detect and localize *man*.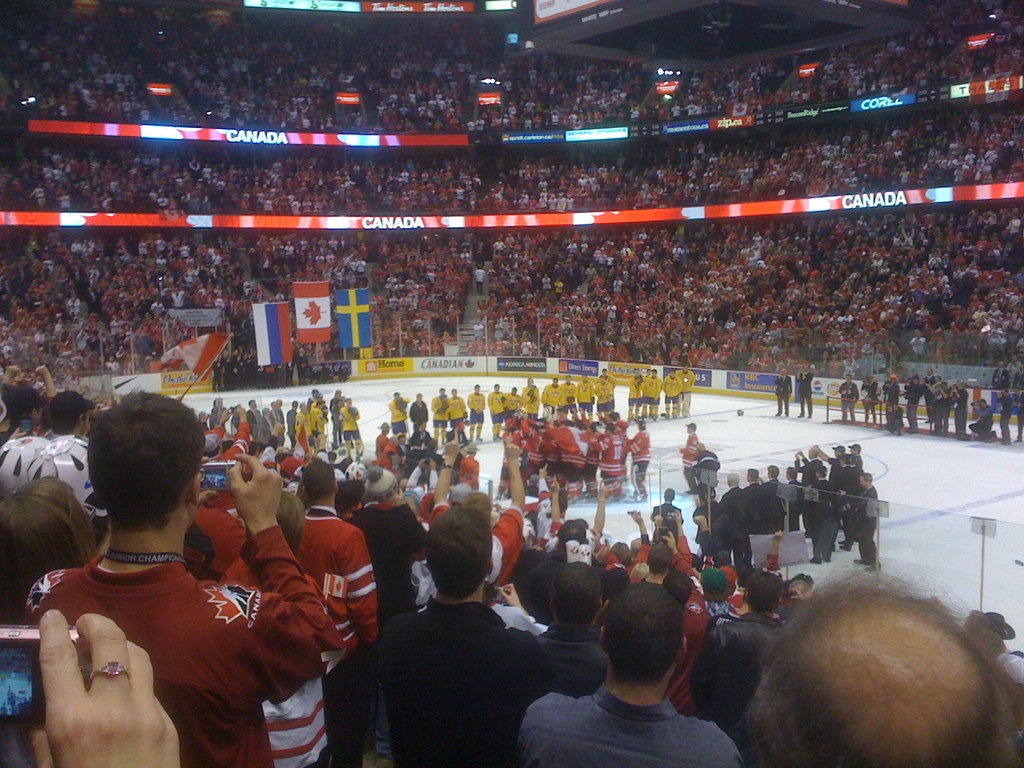
Localized at <region>954, 380, 970, 435</region>.
